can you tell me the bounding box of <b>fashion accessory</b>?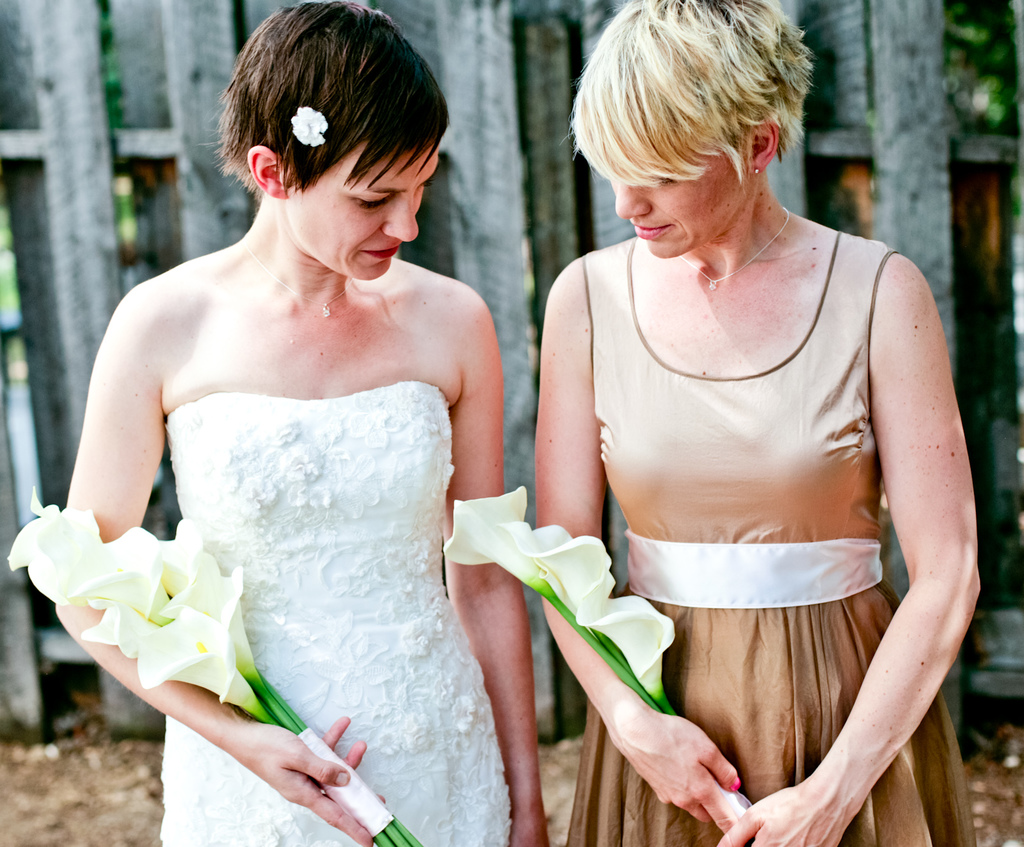
region(753, 166, 760, 178).
